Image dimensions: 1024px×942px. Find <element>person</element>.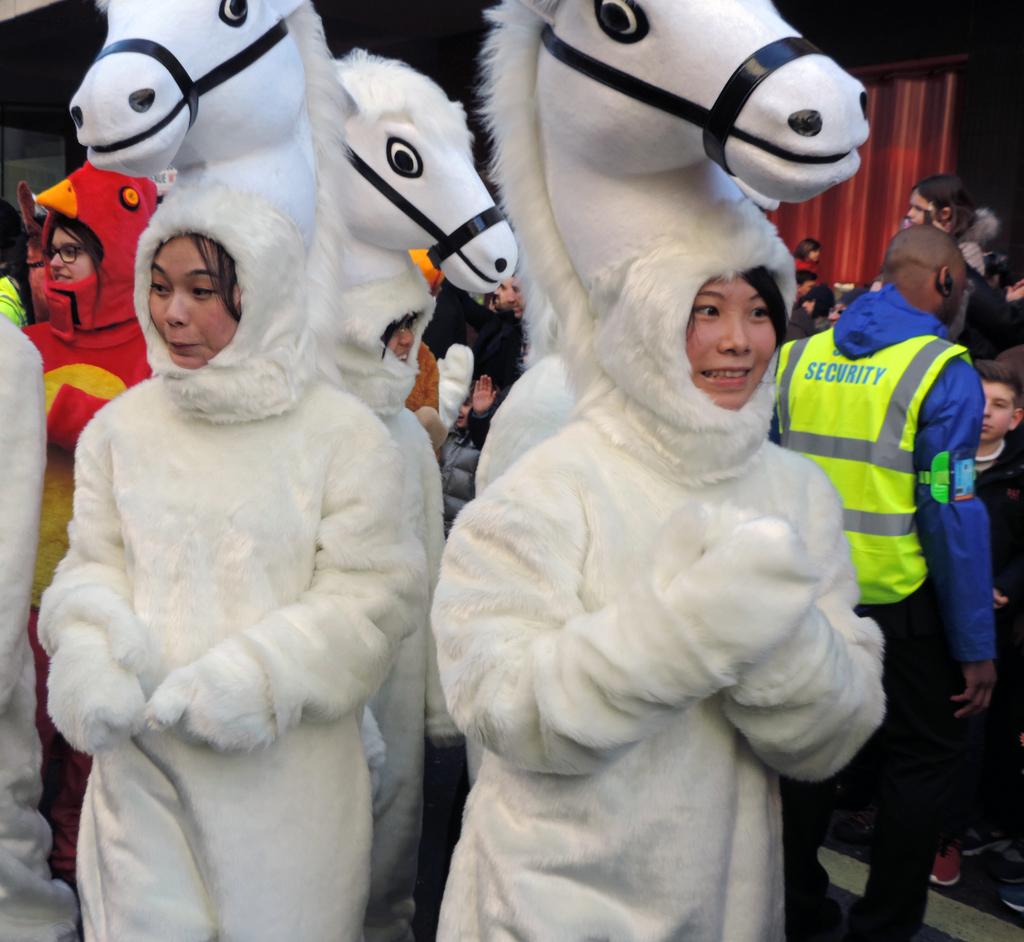
(506, 276, 529, 319).
